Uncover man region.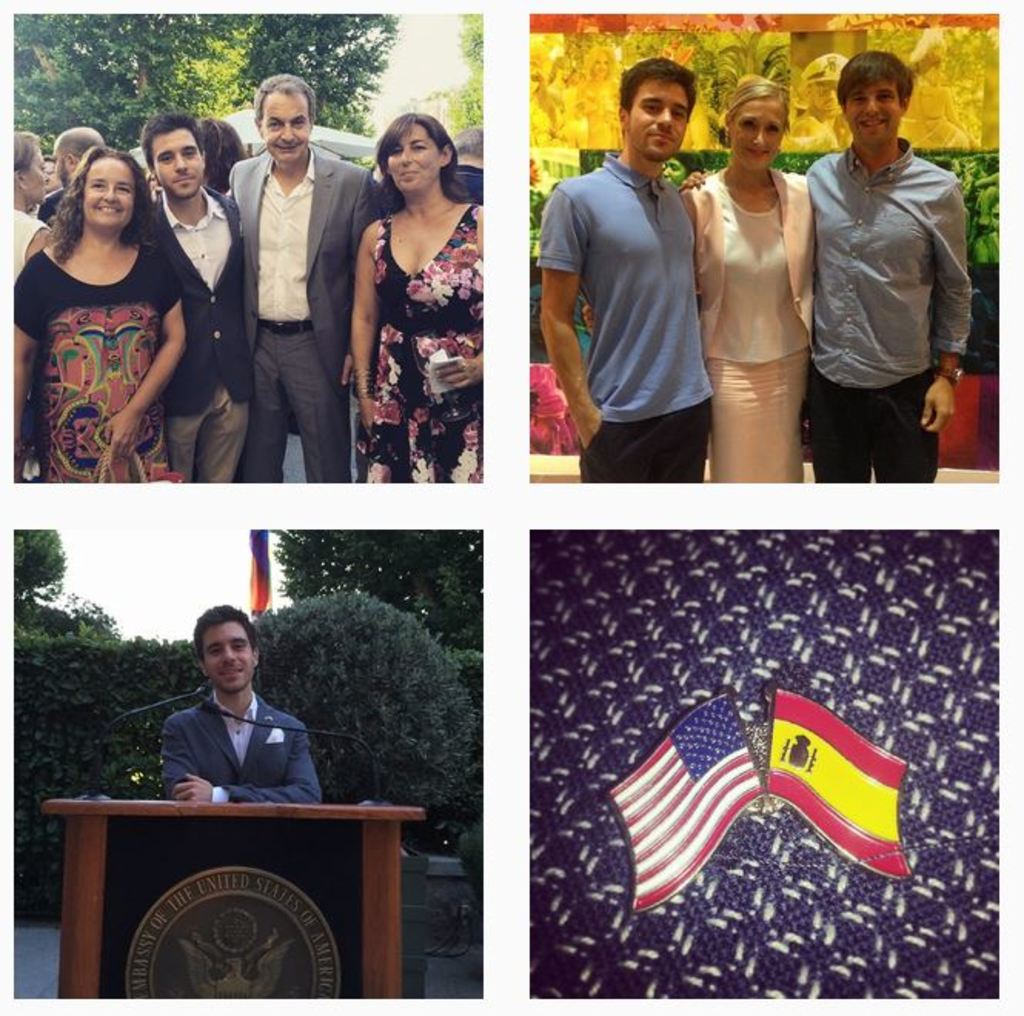
Uncovered: l=157, t=605, r=319, b=805.
